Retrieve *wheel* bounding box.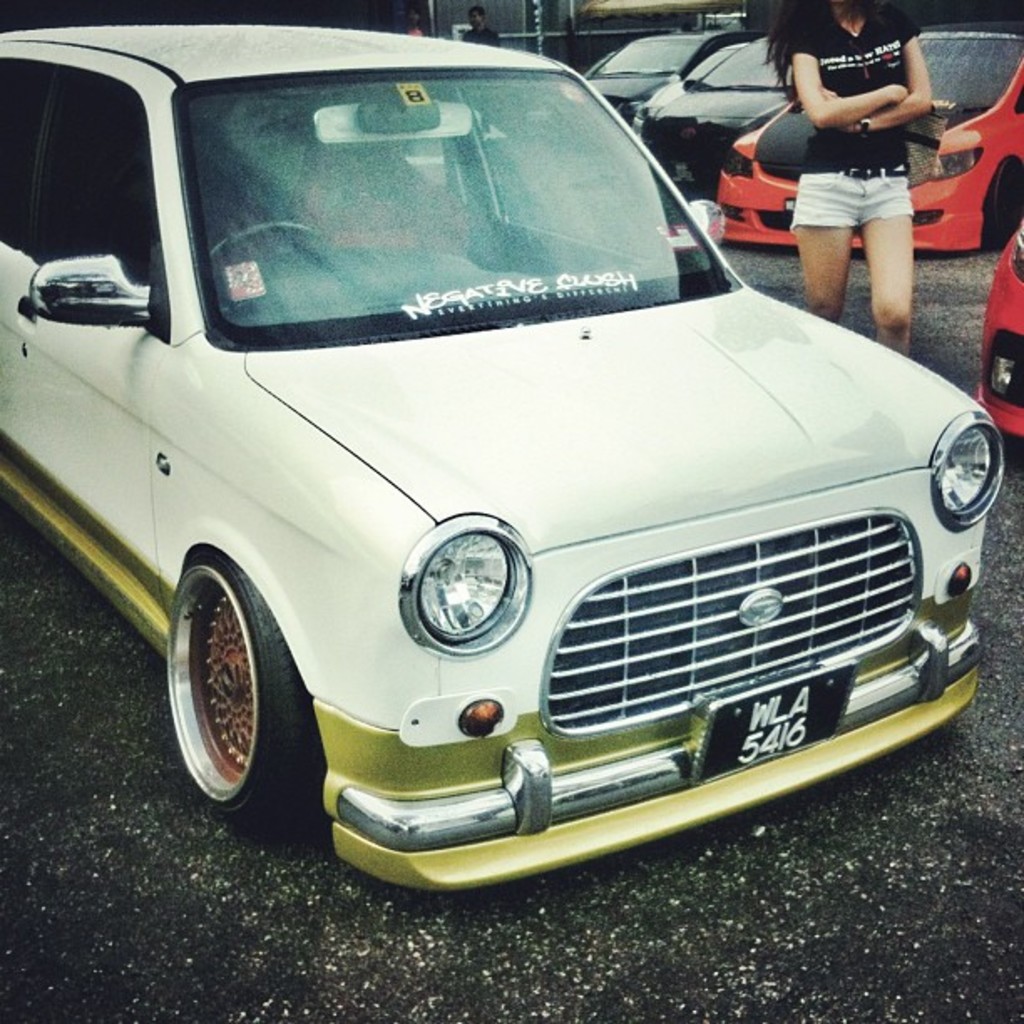
Bounding box: box(984, 154, 1022, 248).
